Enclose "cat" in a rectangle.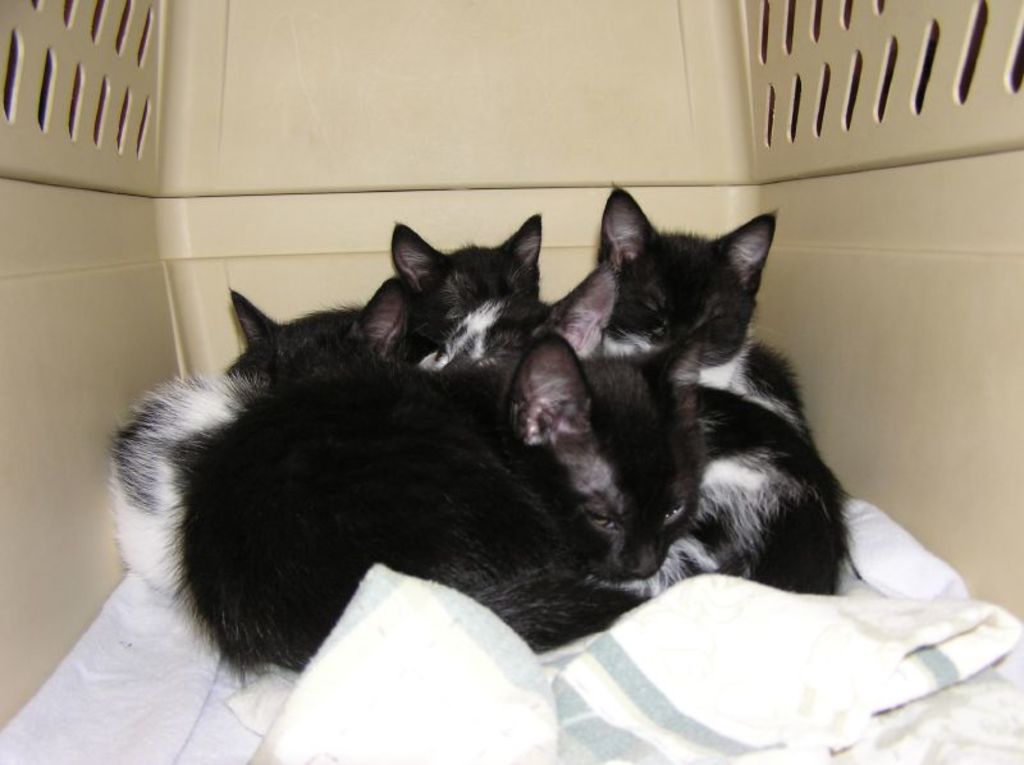
bbox=(612, 175, 823, 450).
